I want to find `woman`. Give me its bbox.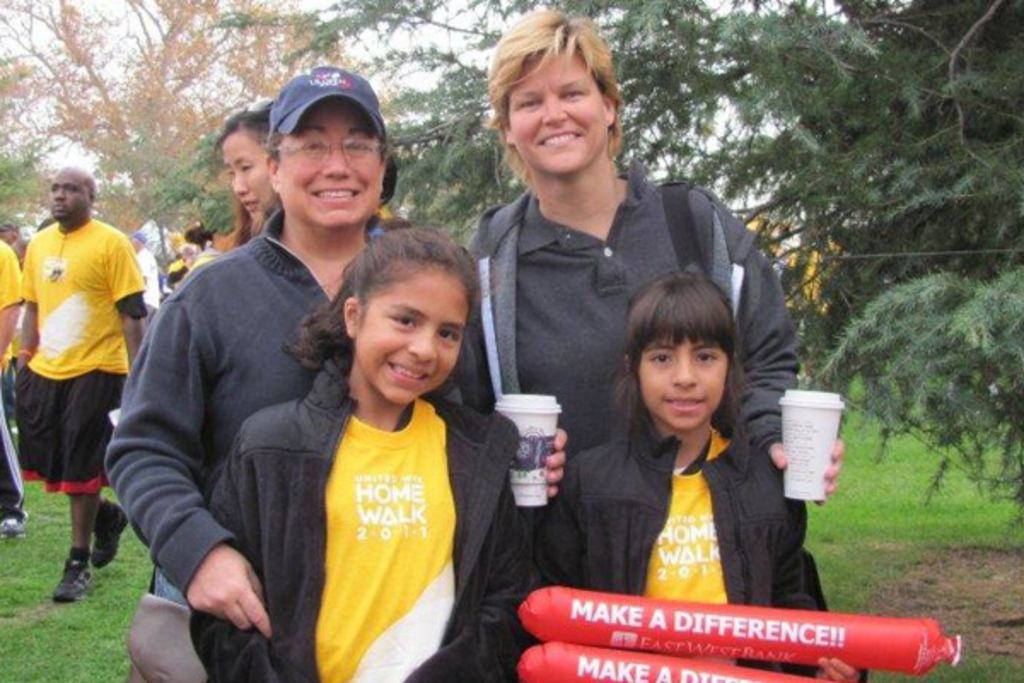
[102, 70, 555, 681].
